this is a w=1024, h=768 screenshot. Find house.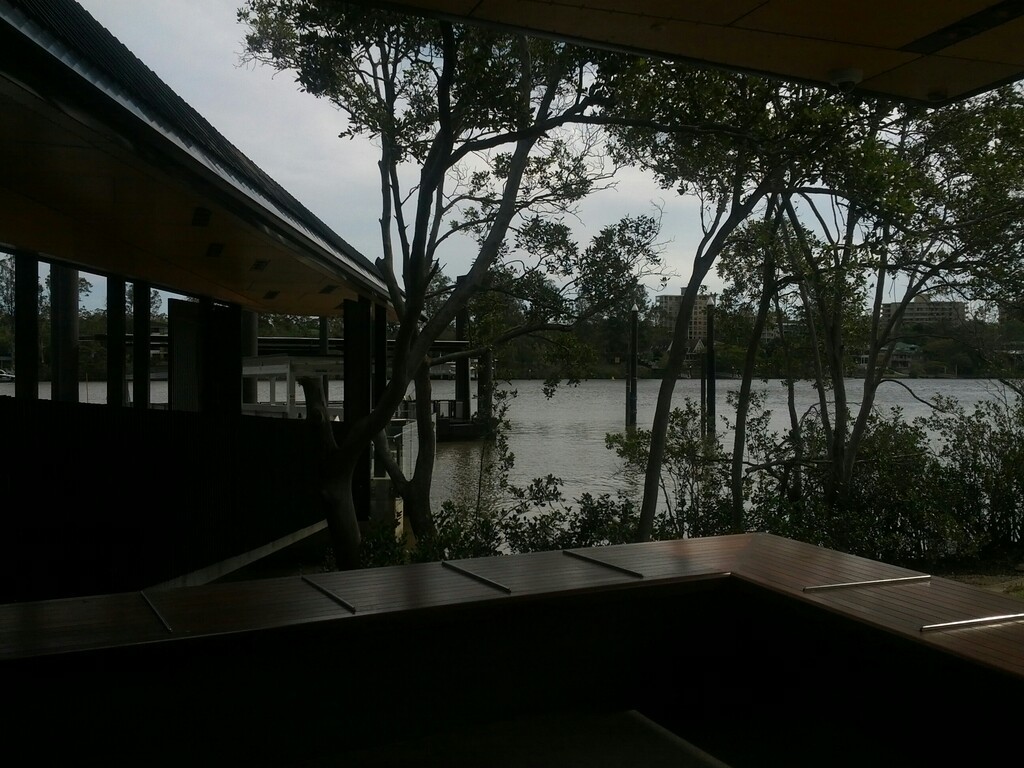
Bounding box: 0 0 430 591.
